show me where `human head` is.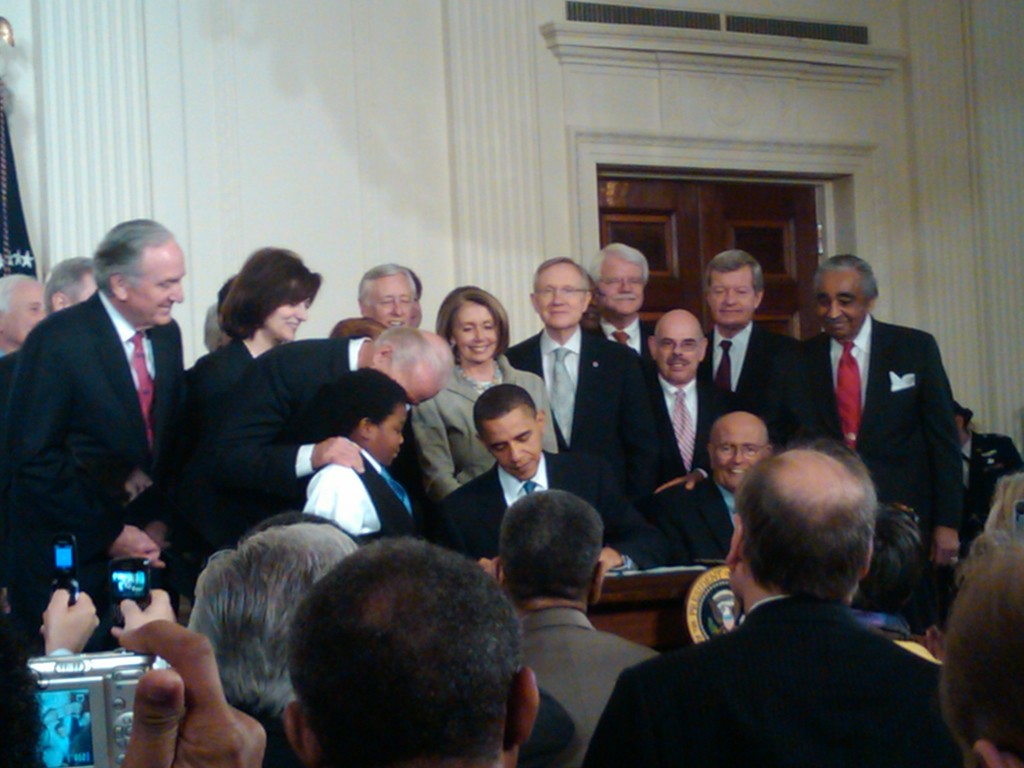
`human head` is at 524 255 590 331.
